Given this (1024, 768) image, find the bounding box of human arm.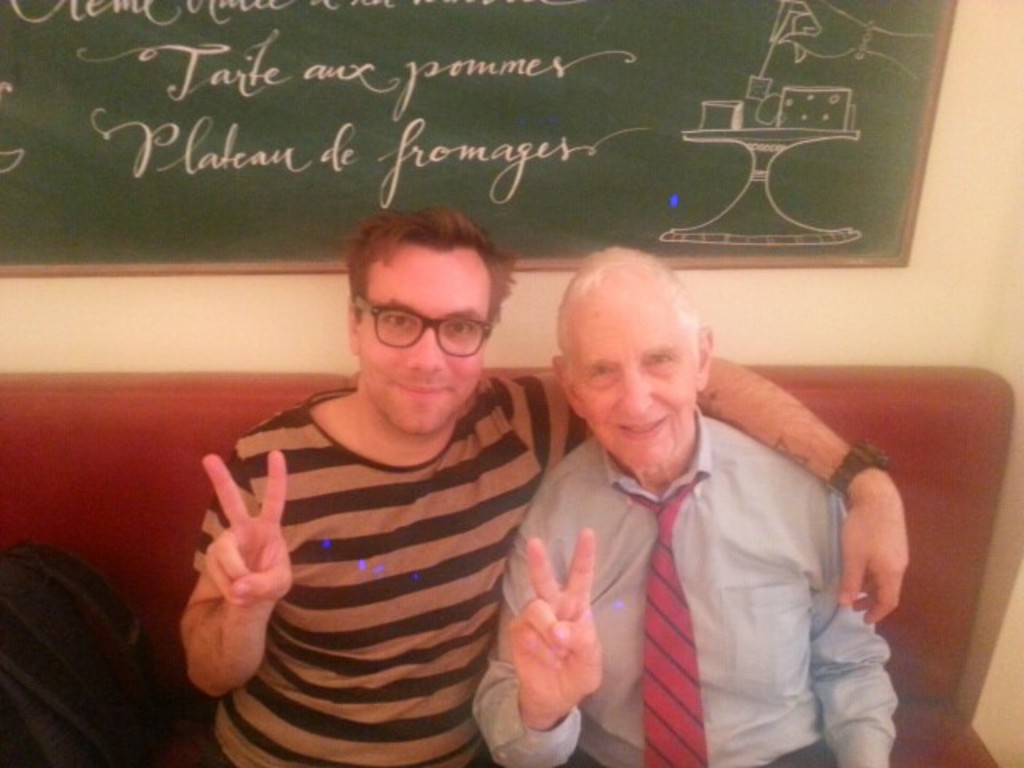
x1=163 y1=421 x2=322 y2=750.
